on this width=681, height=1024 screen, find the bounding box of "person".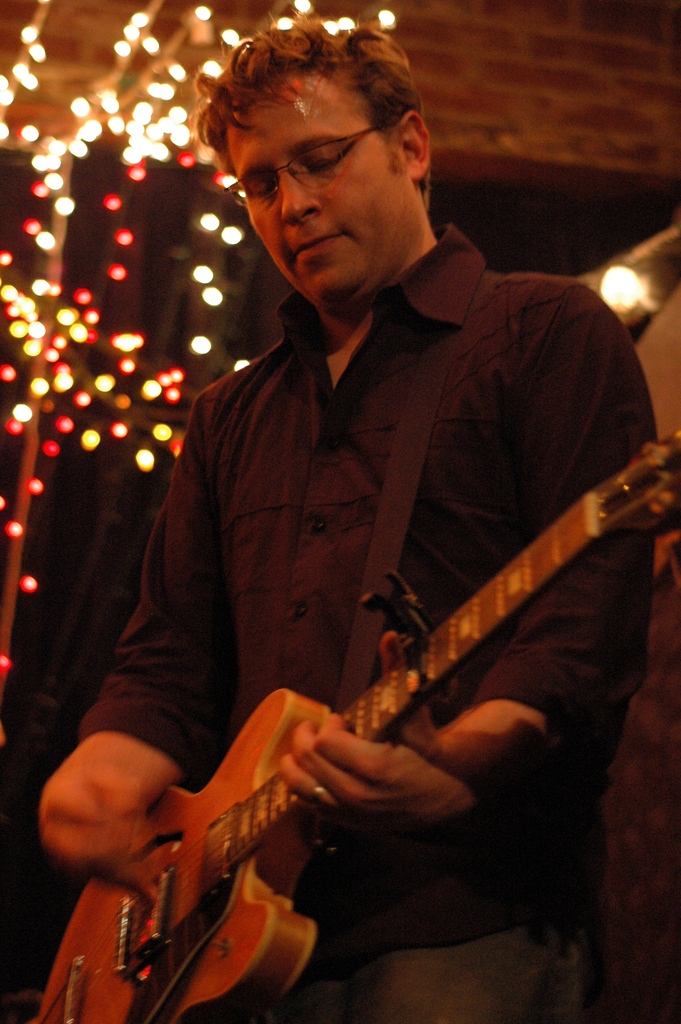
Bounding box: box=[40, 28, 657, 1023].
